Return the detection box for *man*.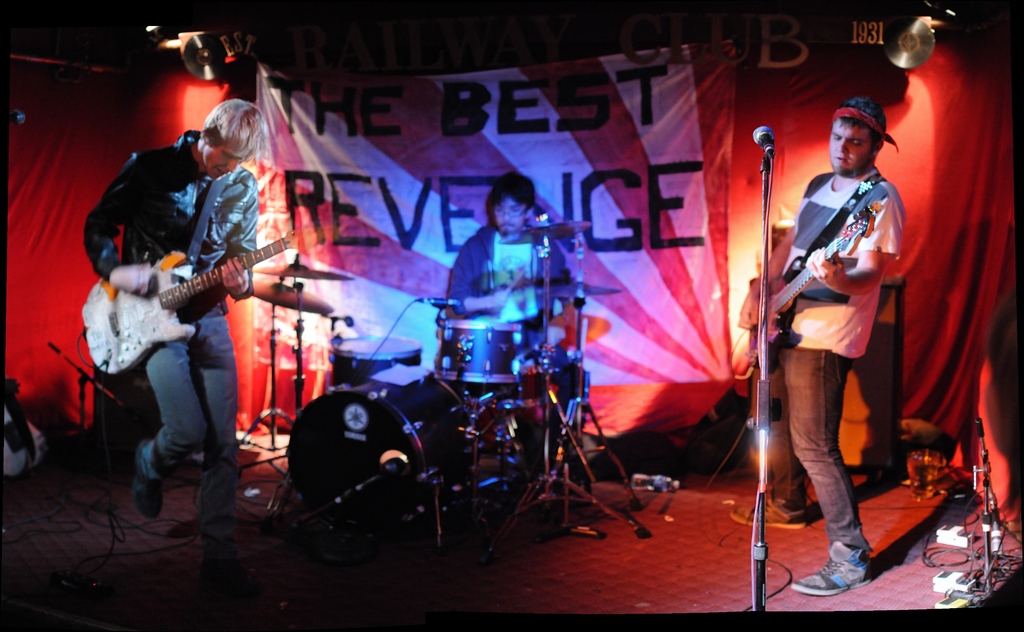
730, 94, 906, 596.
